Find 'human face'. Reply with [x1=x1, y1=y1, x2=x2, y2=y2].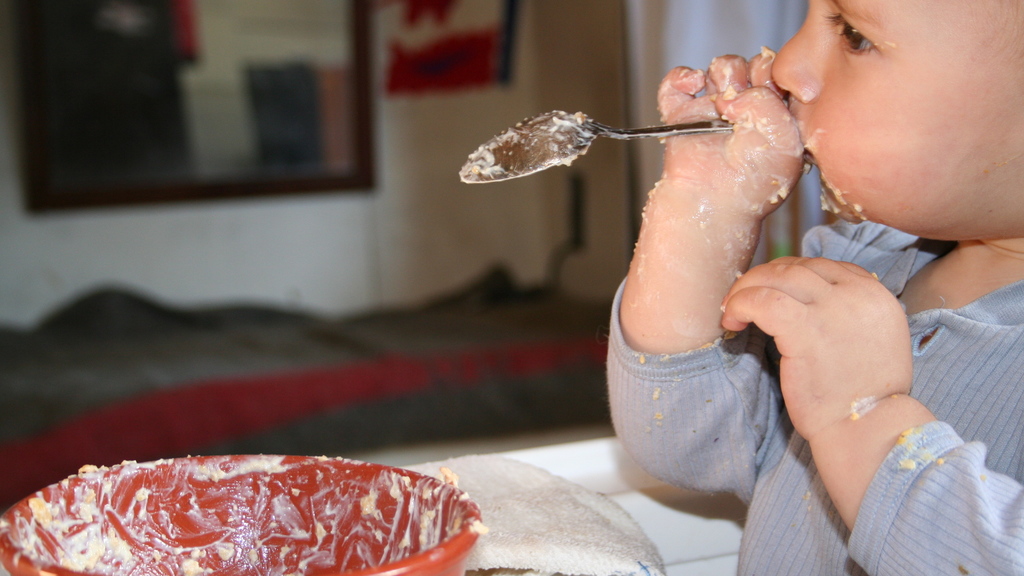
[x1=773, y1=0, x2=1023, y2=240].
